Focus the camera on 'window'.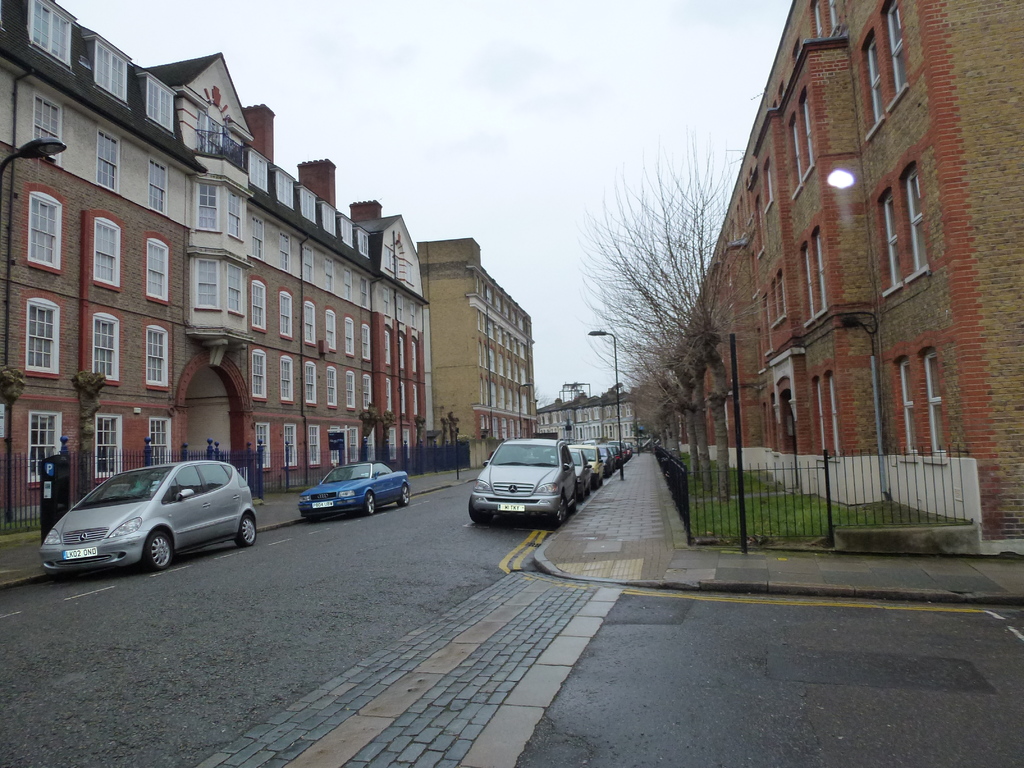
Focus region: 813/3/826/33.
